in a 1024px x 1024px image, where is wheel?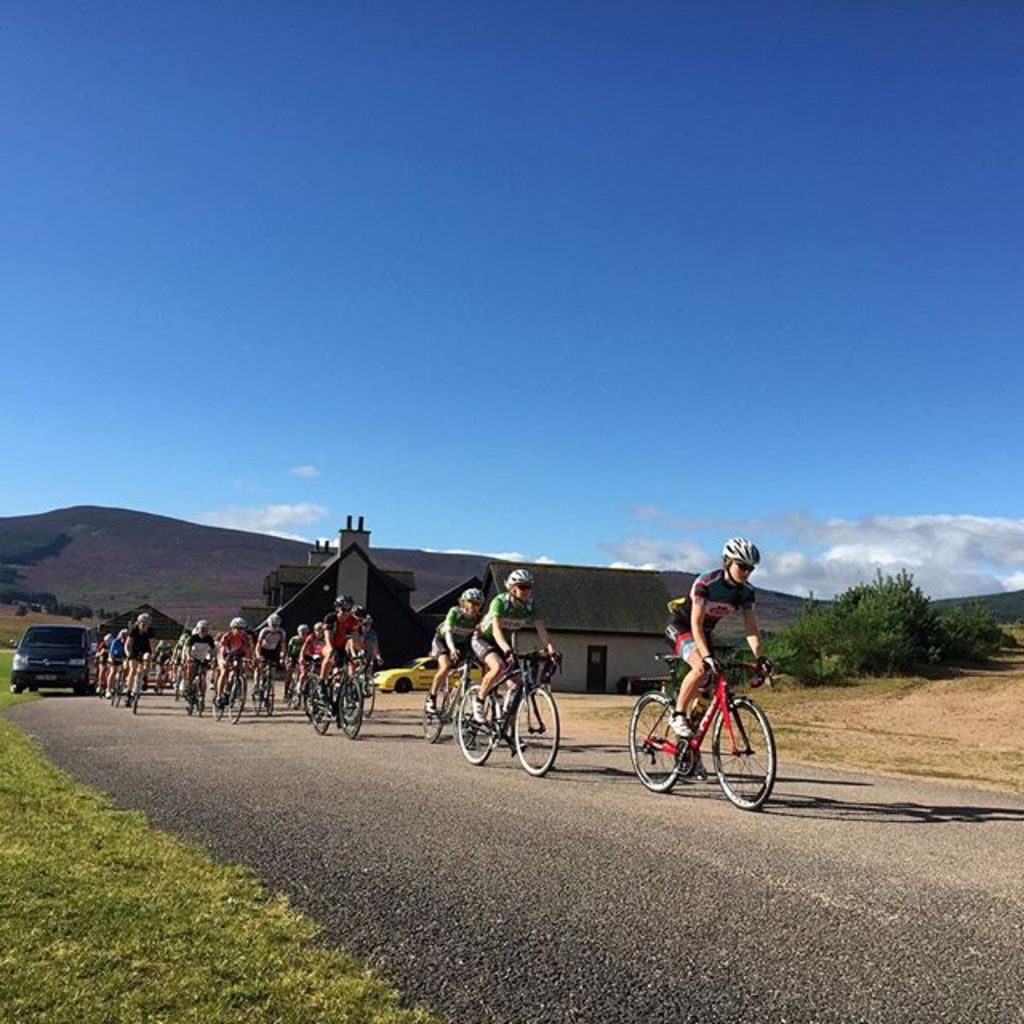
crop(226, 677, 246, 730).
